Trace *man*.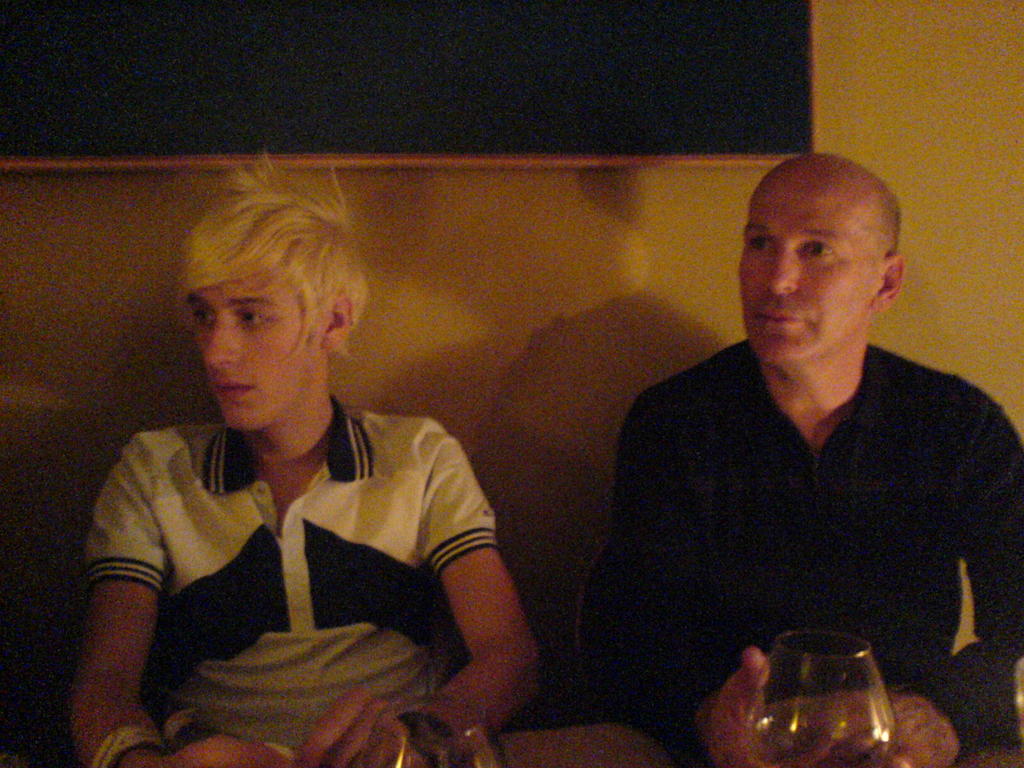
Traced to locate(604, 186, 1014, 747).
